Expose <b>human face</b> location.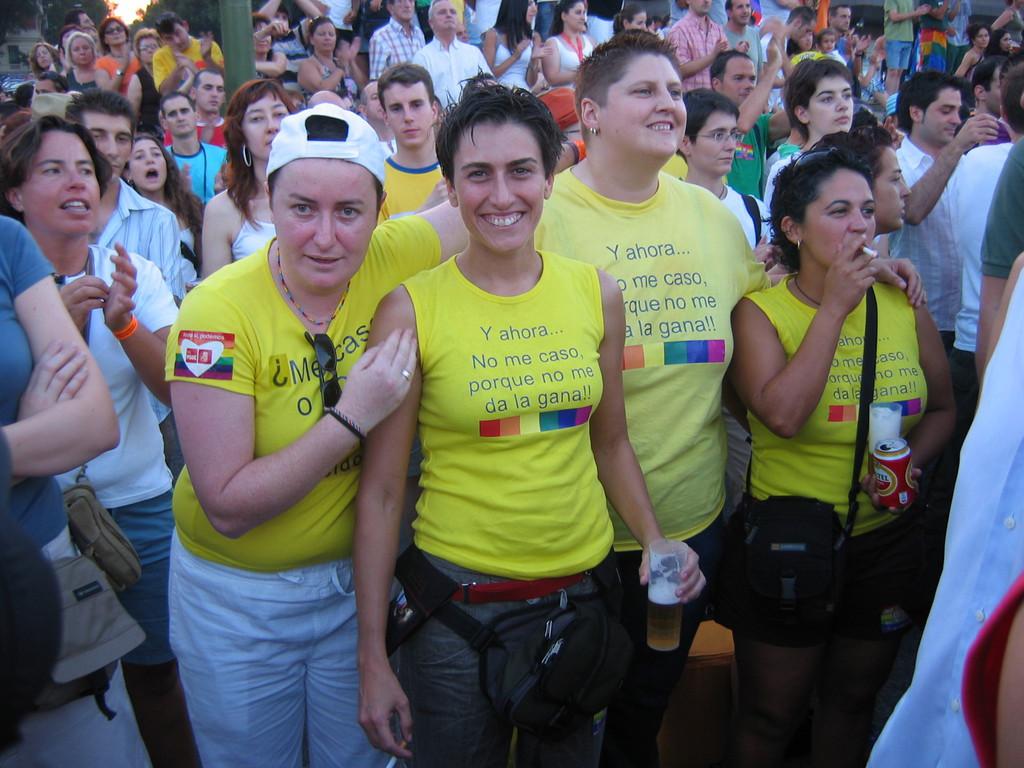
Exposed at region(196, 73, 227, 112).
